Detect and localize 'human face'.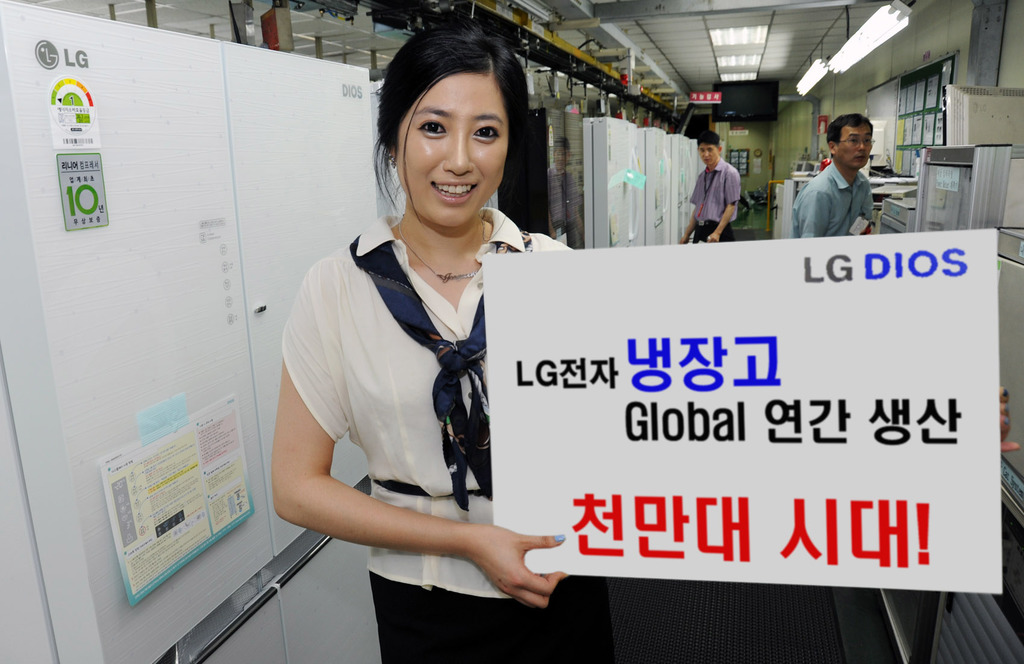
Localized at left=699, top=143, right=719, bottom=166.
